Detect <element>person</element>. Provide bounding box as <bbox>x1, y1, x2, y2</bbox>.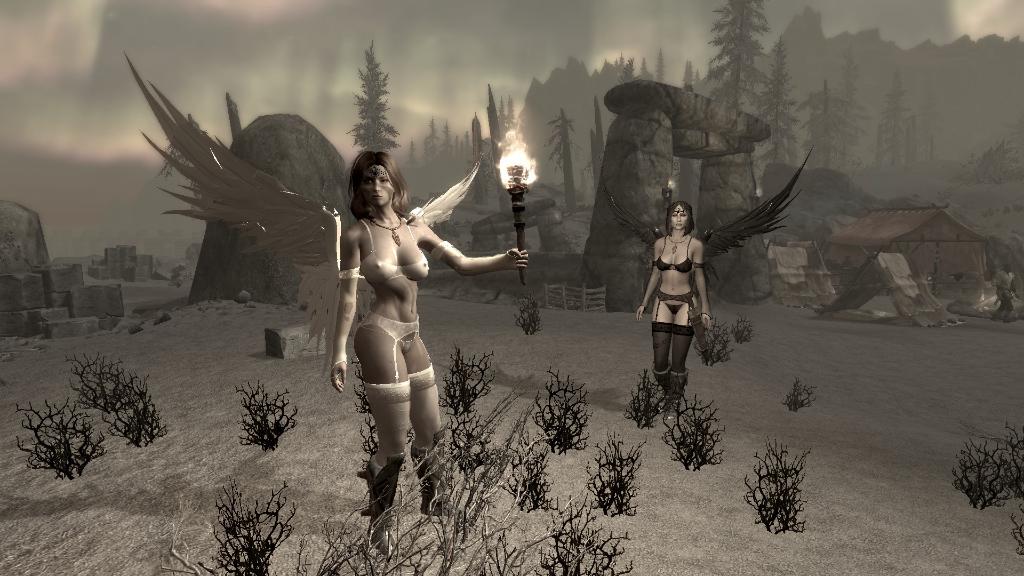
<bbox>325, 151, 535, 559</bbox>.
